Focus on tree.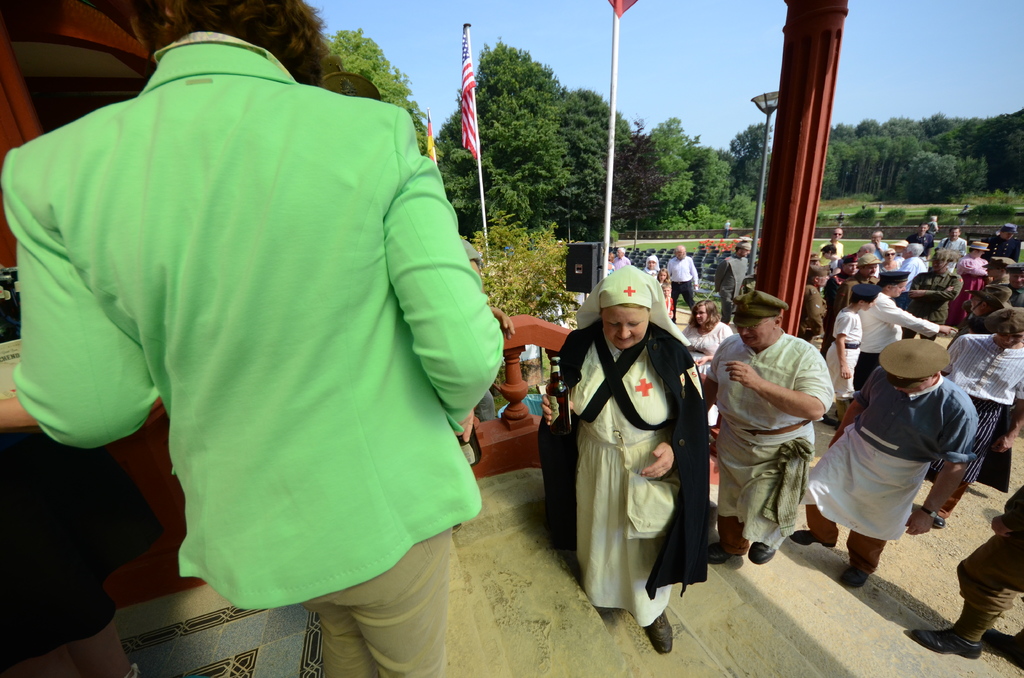
Focused at 436/31/607/242.
